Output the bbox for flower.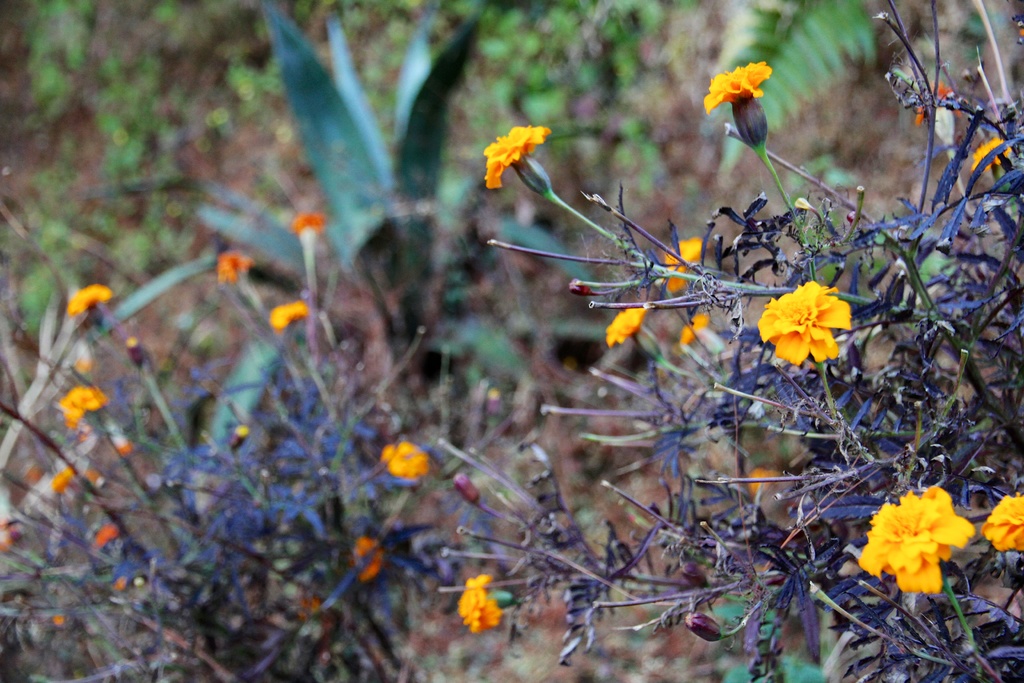
crop(760, 278, 863, 372).
